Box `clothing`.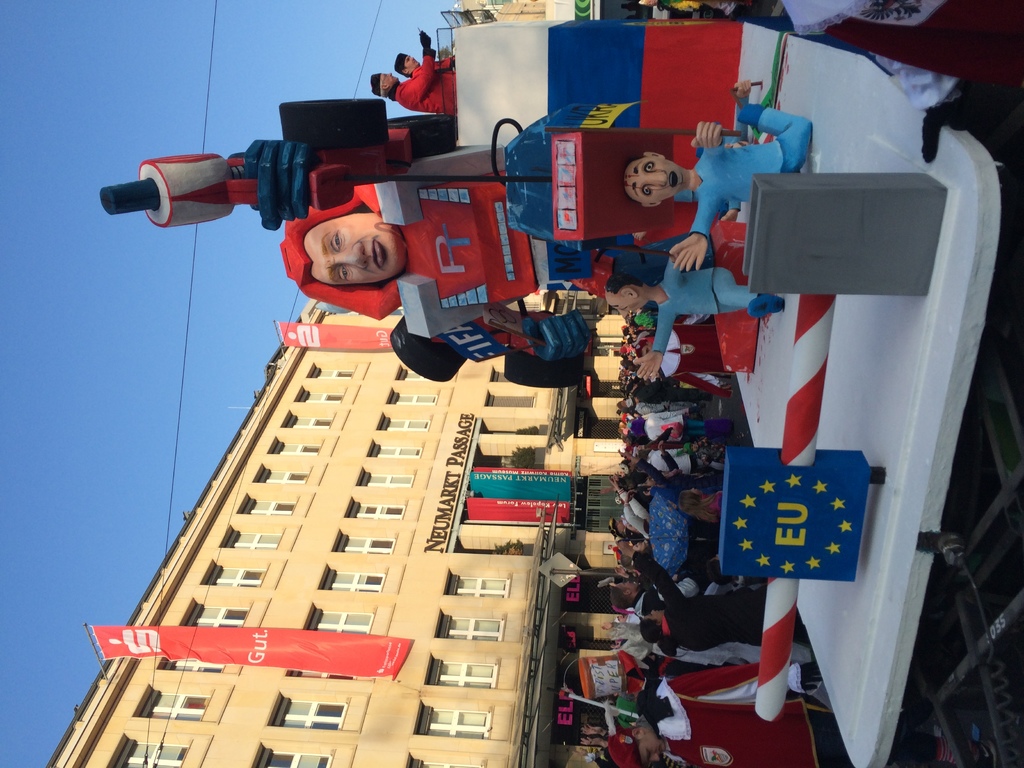
rect(648, 551, 828, 641).
